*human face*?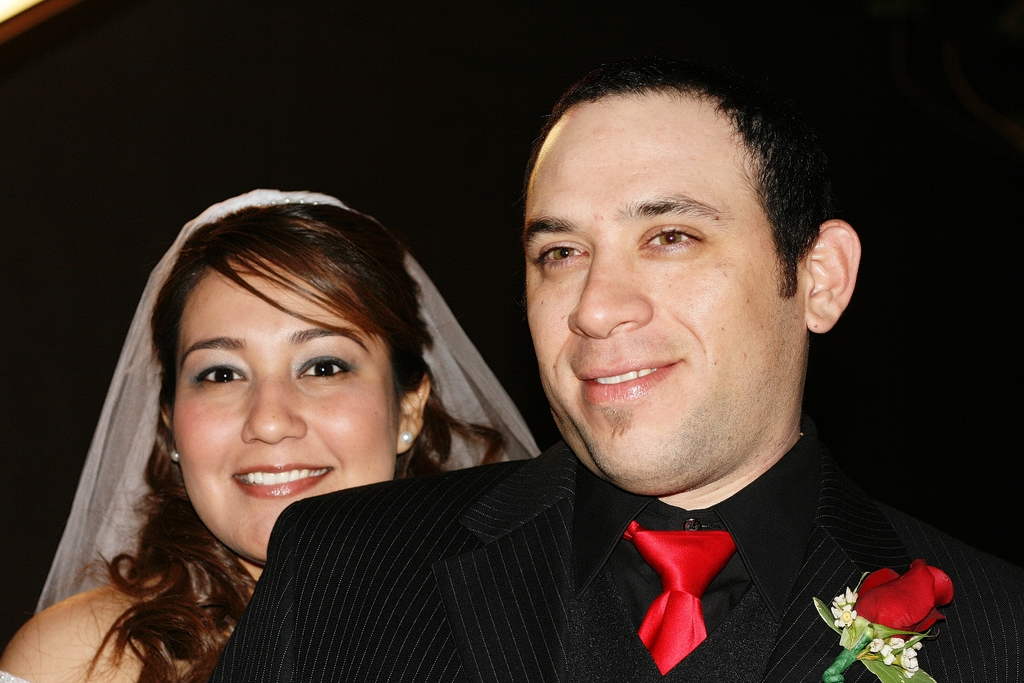
bbox=[518, 108, 799, 488]
